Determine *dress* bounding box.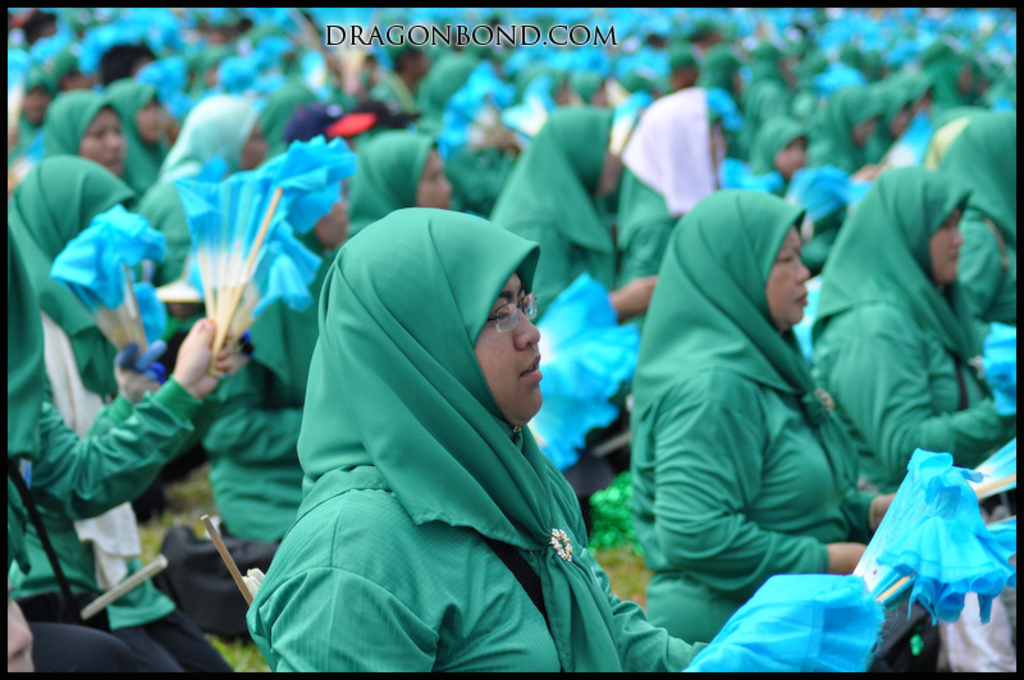
Determined: 630:370:882:654.
